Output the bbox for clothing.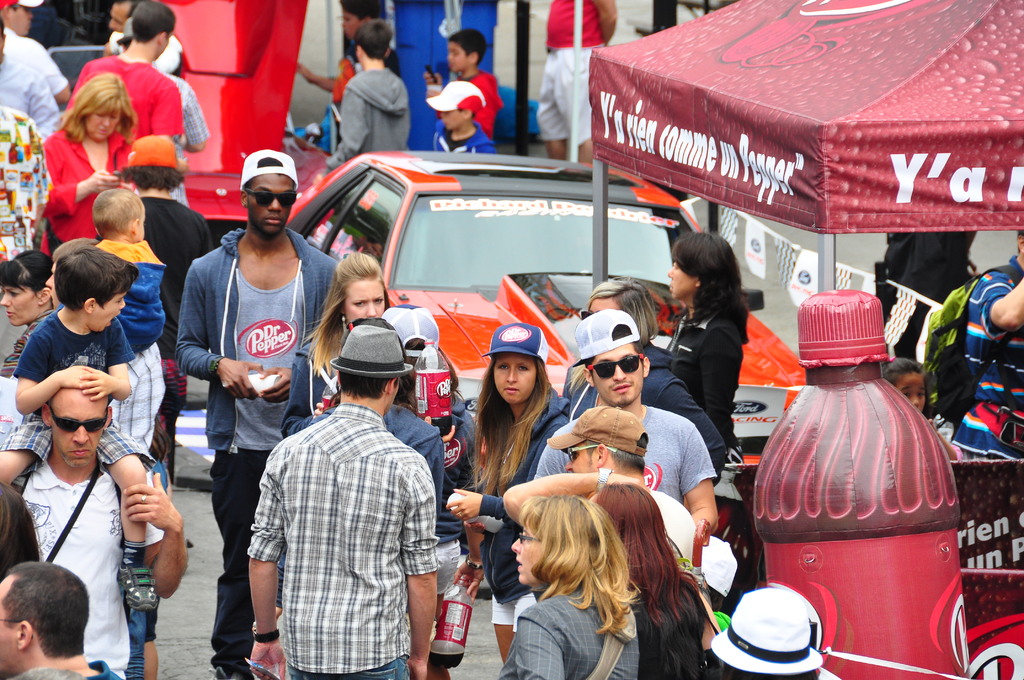
detection(436, 126, 495, 161).
